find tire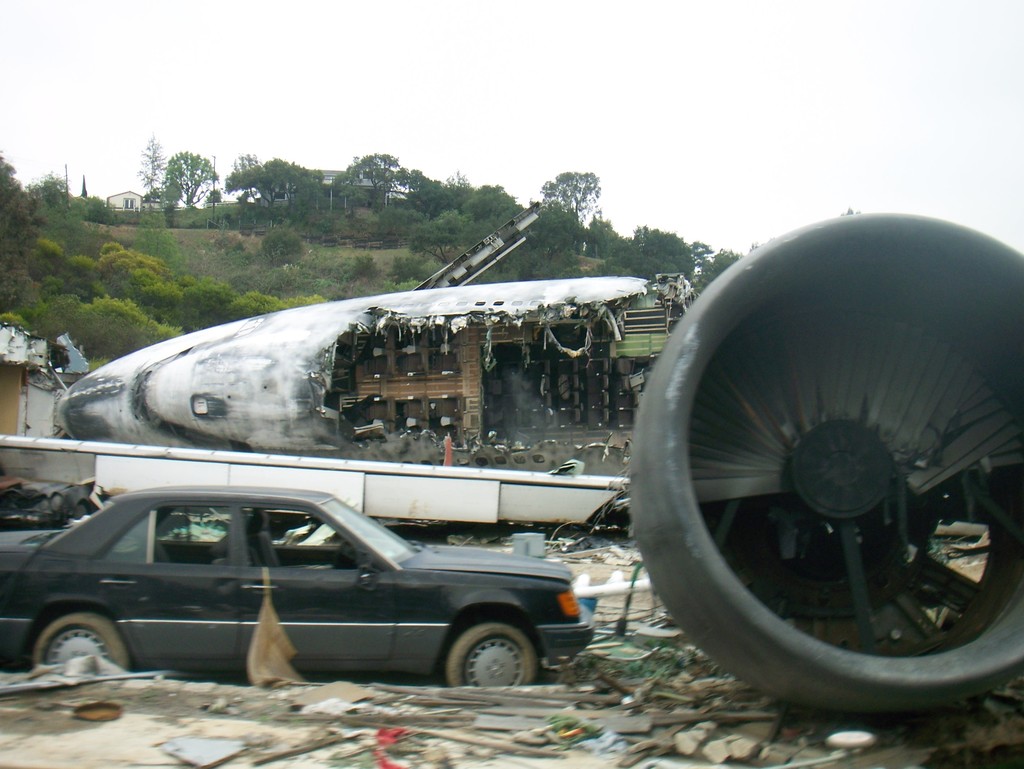
<box>27,611,128,679</box>
